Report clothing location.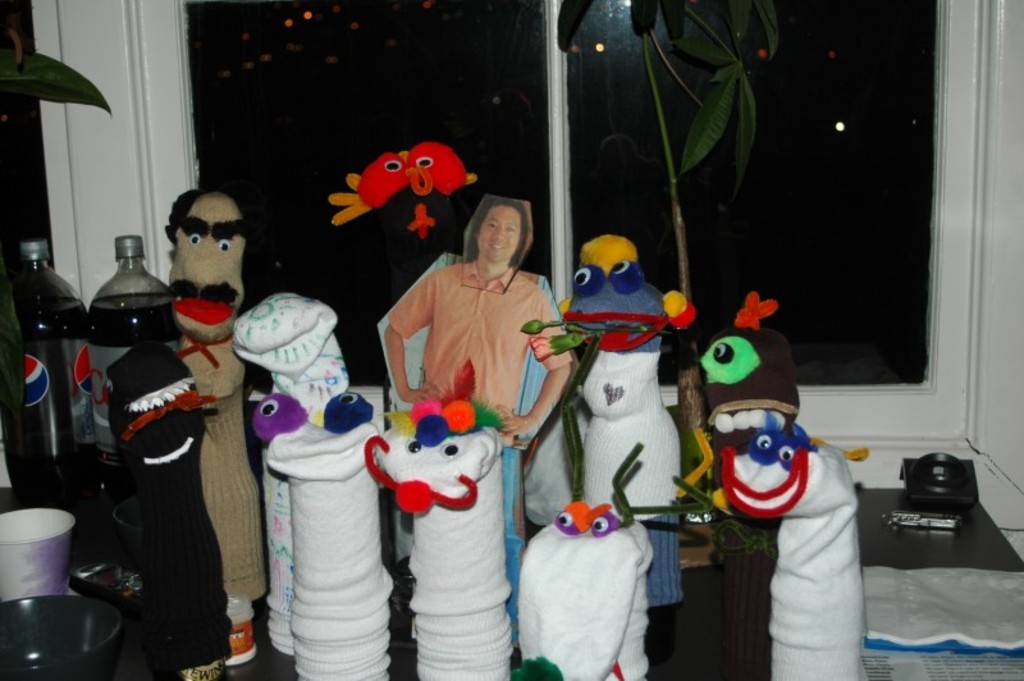
Report: {"left": 379, "top": 230, "right": 557, "bottom": 437}.
